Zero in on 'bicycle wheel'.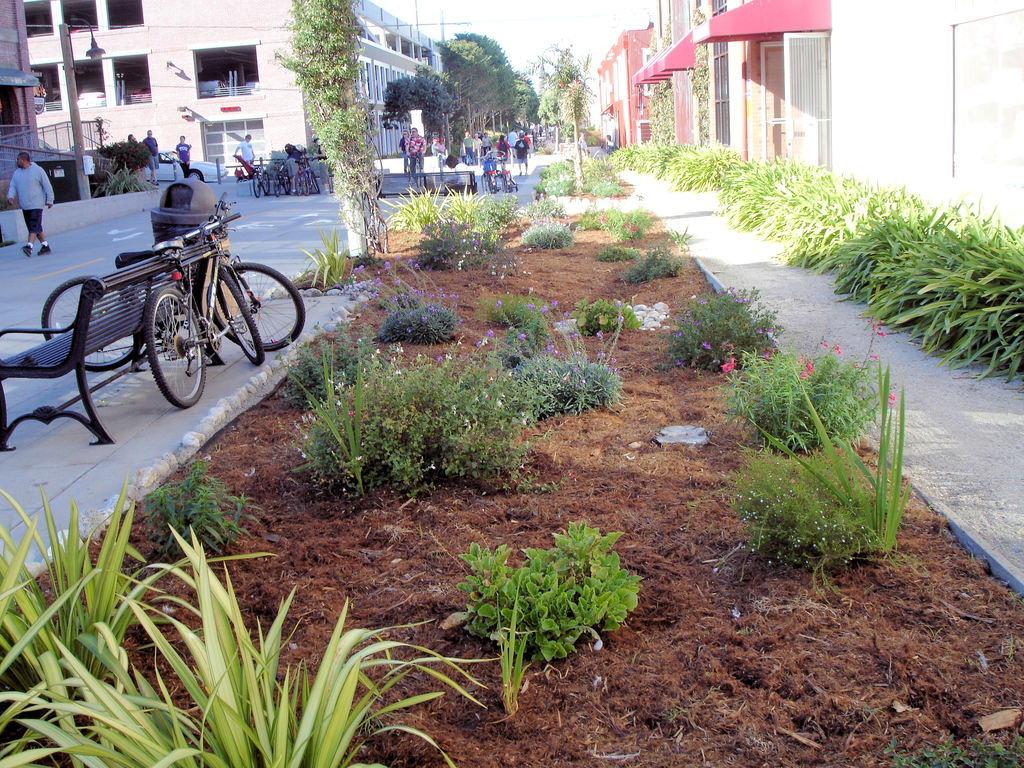
Zeroed in: BBox(205, 262, 306, 352).
